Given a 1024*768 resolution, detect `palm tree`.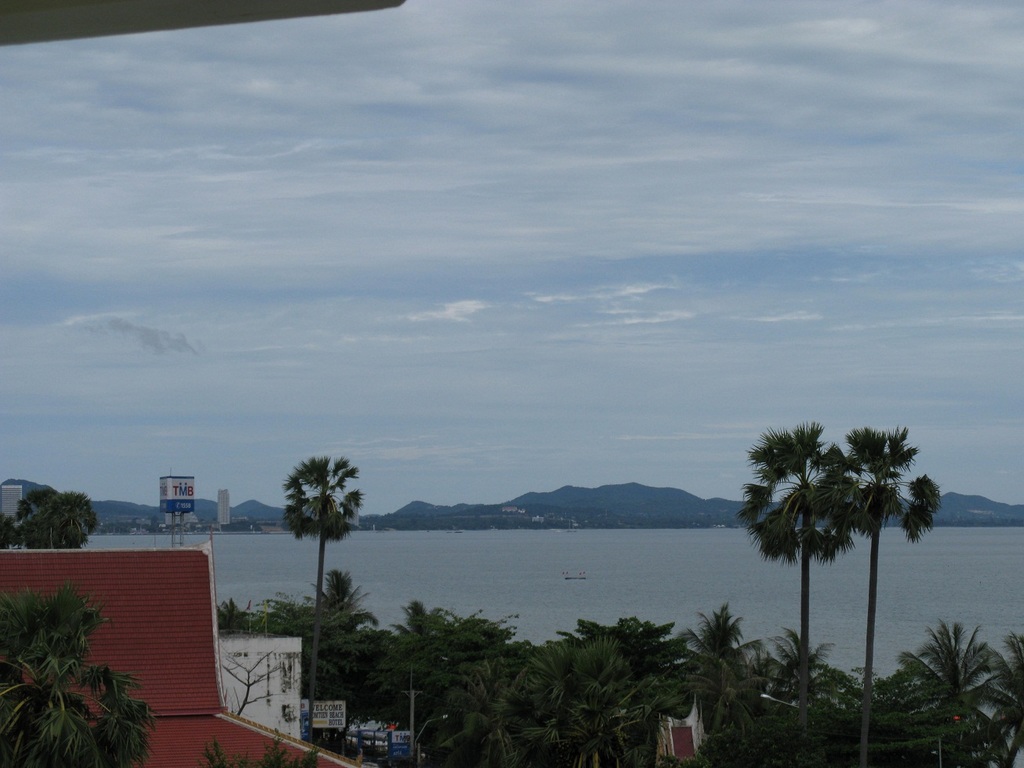
left=810, top=426, right=946, bottom=767.
